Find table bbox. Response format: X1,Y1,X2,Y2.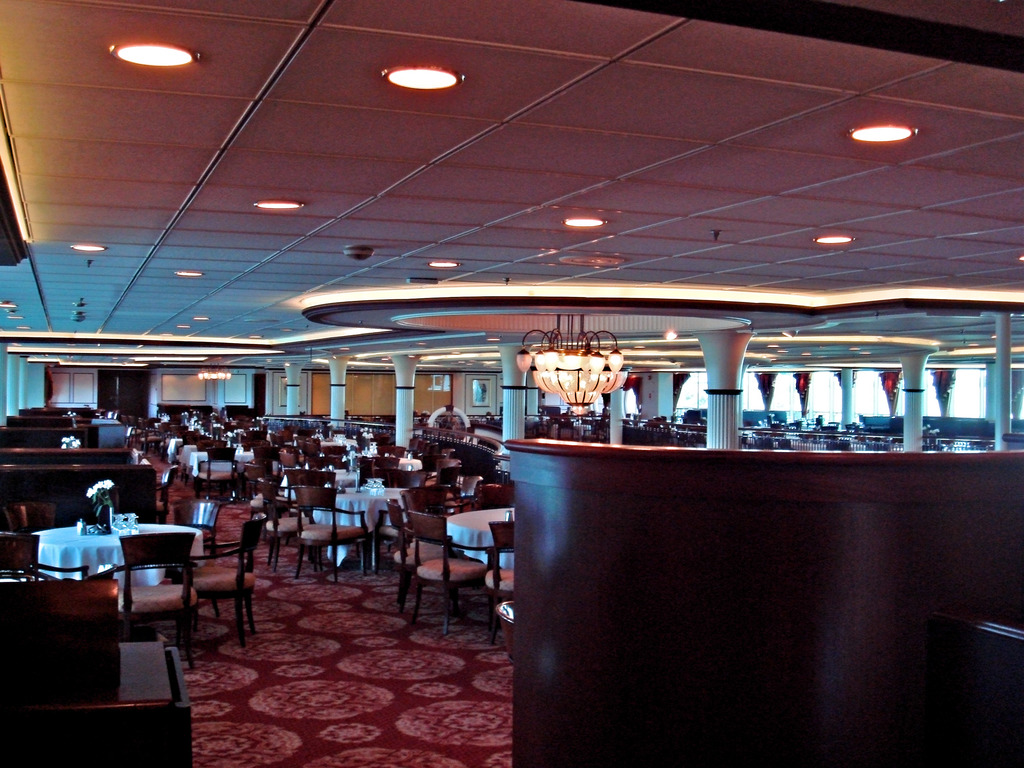
443,501,518,564.
